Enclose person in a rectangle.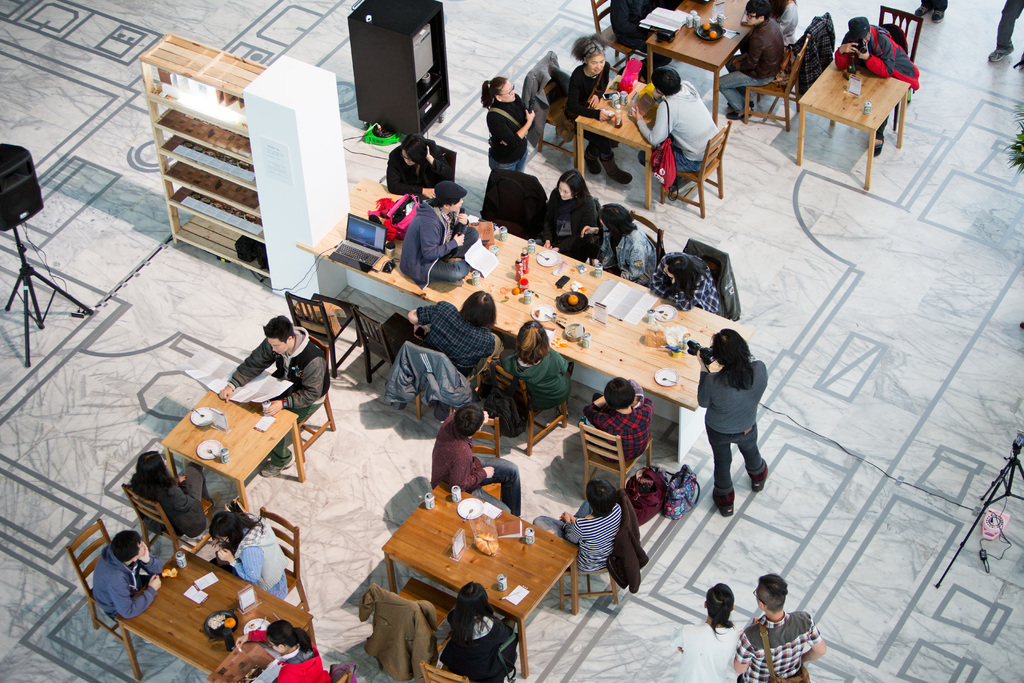
region(93, 529, 163, 624).
